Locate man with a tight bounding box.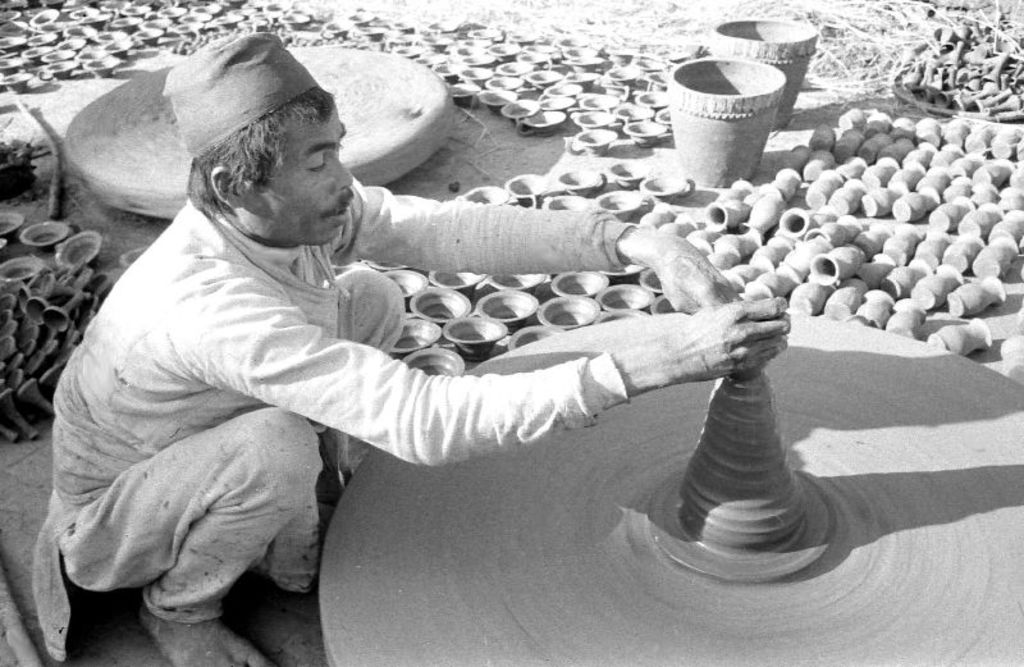
locate(65, 63, 867, 631).
